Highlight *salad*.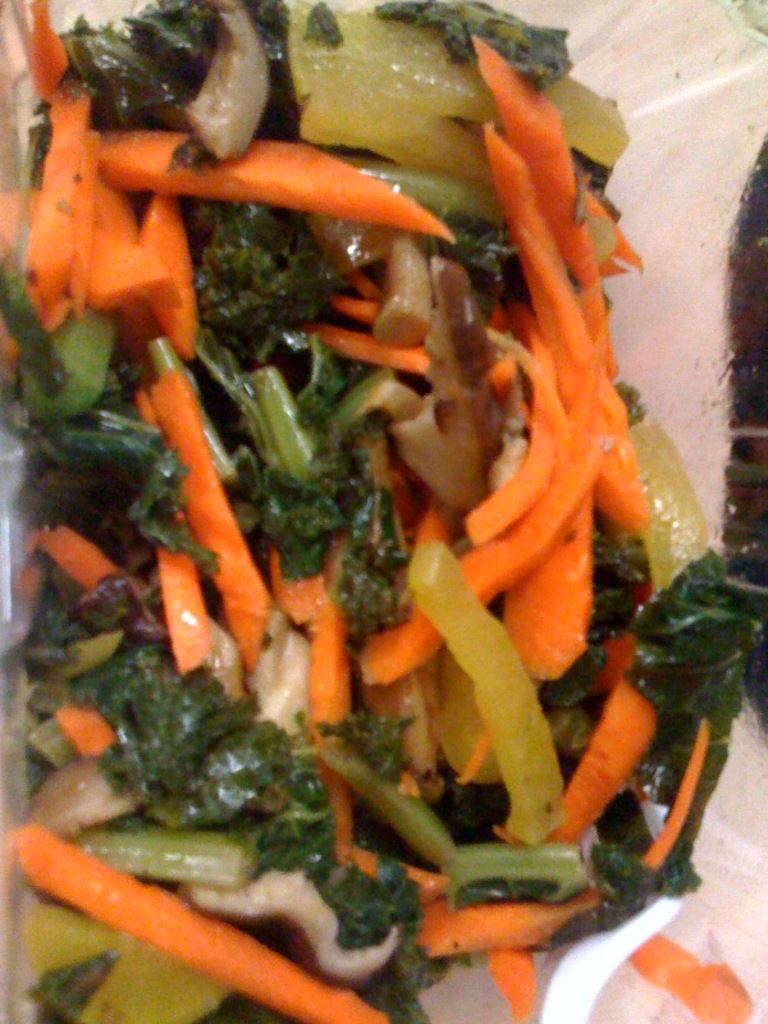
Highlighted region: x1=0 y1=0 x2=753 y2=1023.
